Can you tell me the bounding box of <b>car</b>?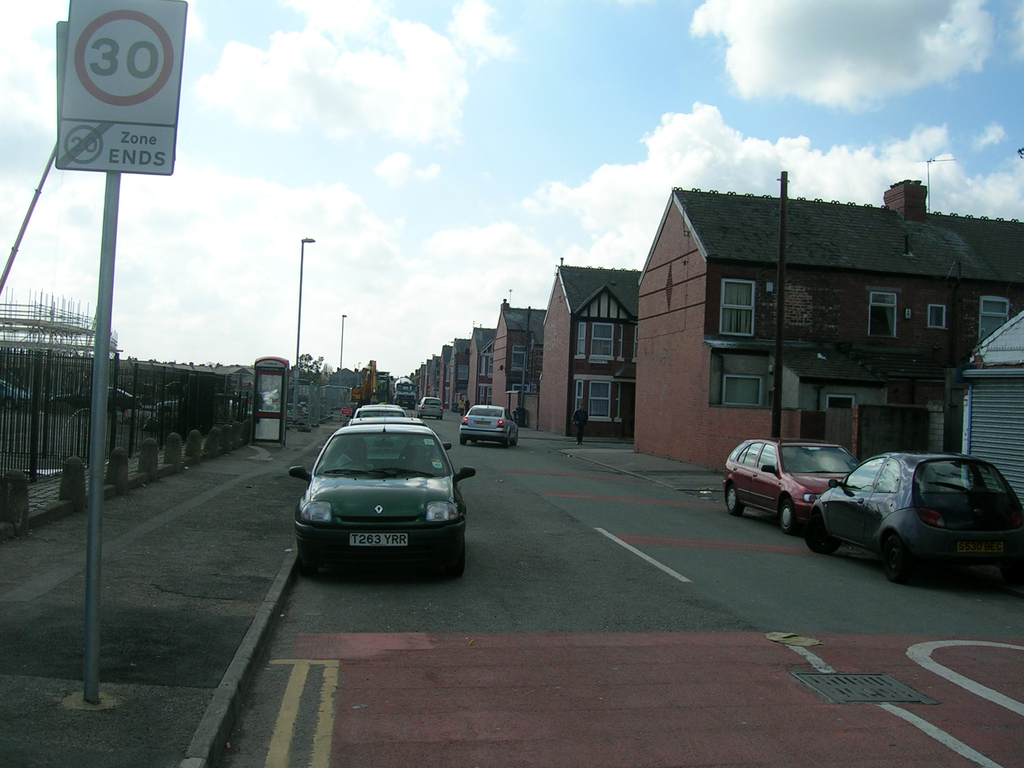
(282,410,463,583).
